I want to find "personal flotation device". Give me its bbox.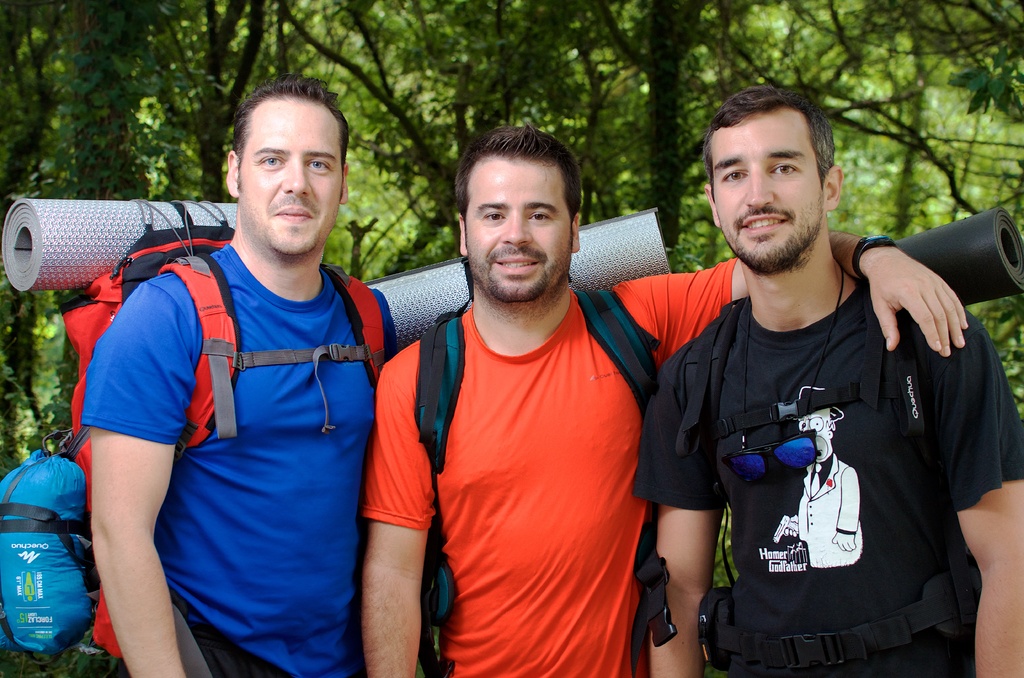
x1=52 y1=220 x2=387 y2=662.
